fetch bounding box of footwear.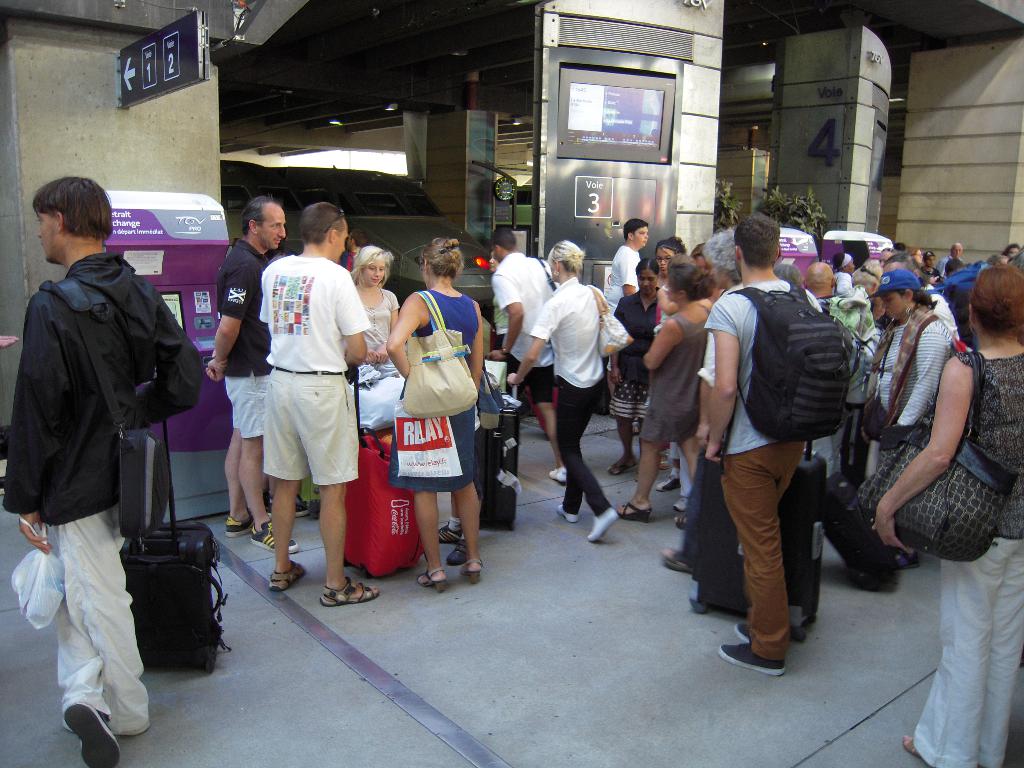
Bbox: 733/621/753/639.
